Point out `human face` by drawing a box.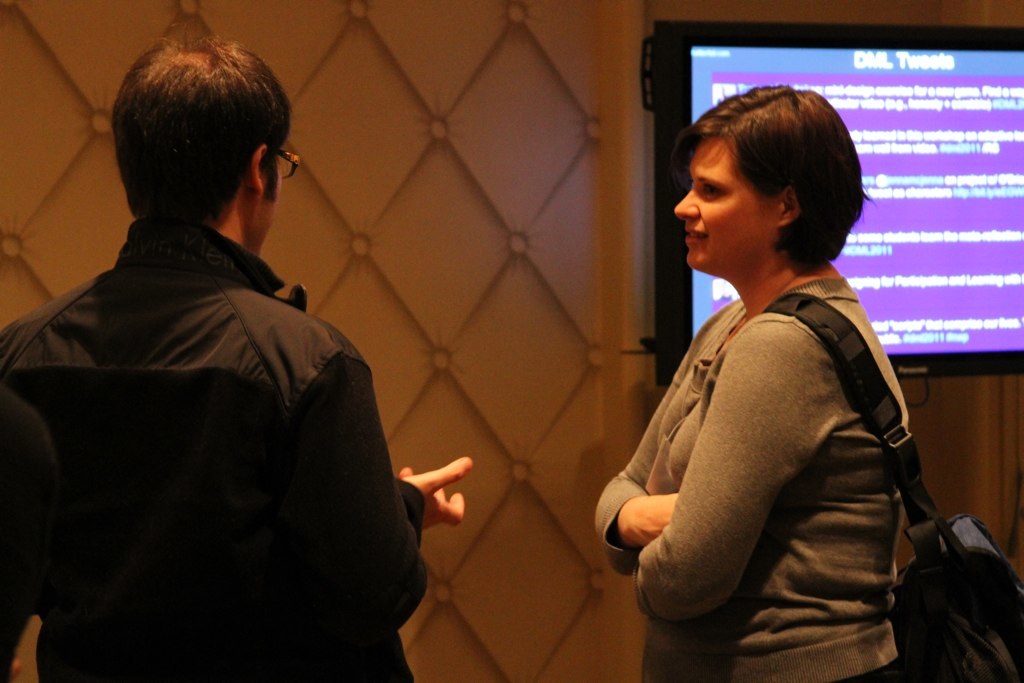
BBox(671, 133, 768, 264).
